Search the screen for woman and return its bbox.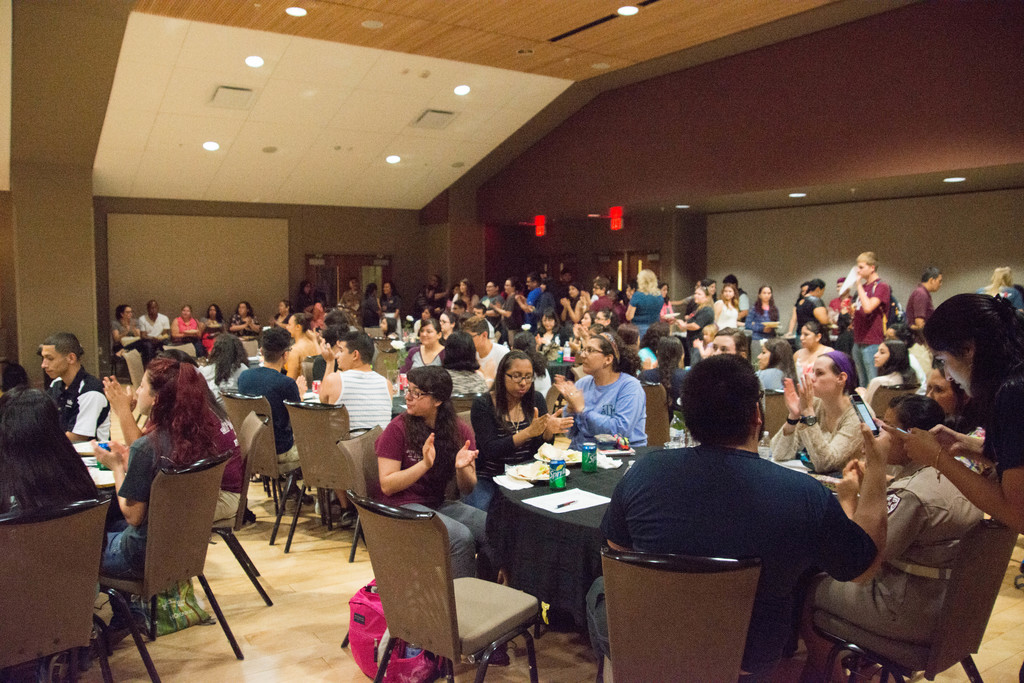
Found: select_region(284, 310, 317, 380).
